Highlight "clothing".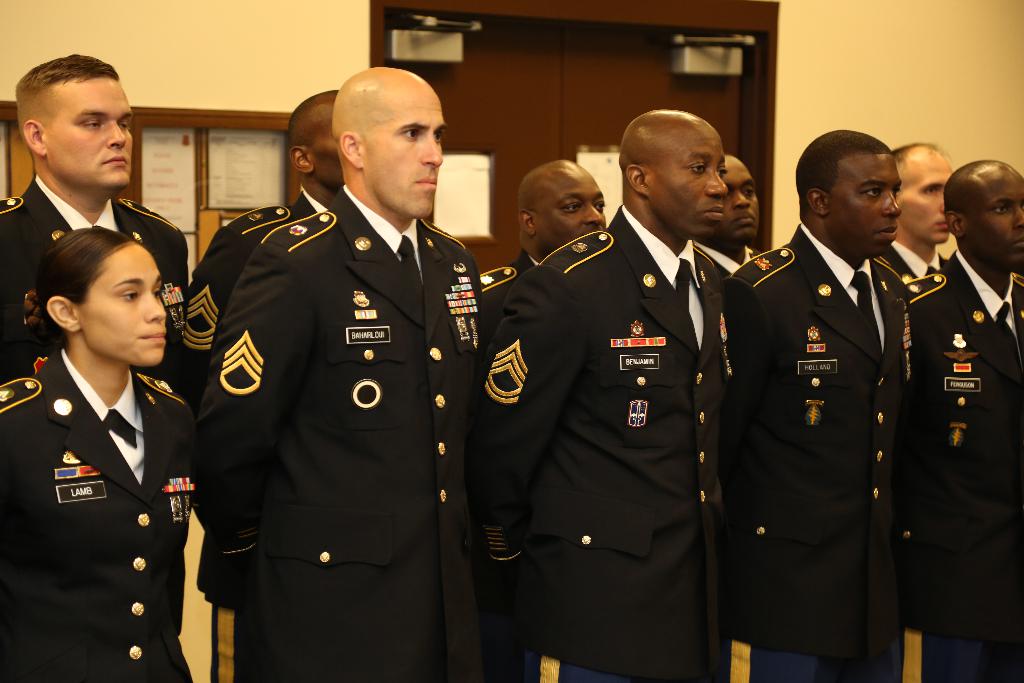
Highlighted region: select_region(195, 172, 486, 682).
